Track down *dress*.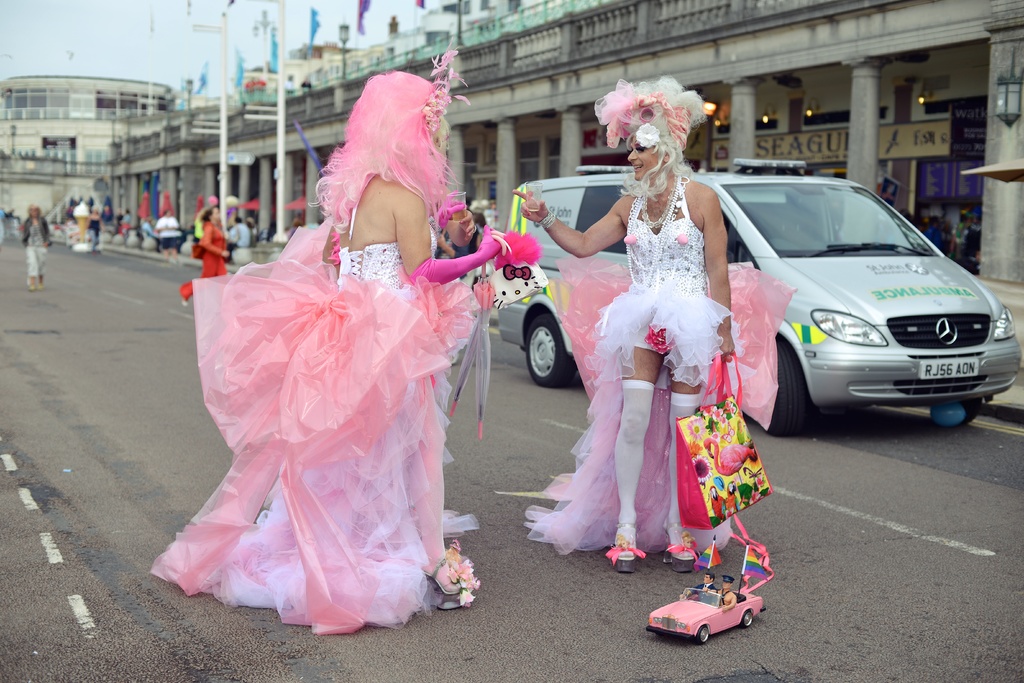
Tracked to region(520, 171, 785, 572).
